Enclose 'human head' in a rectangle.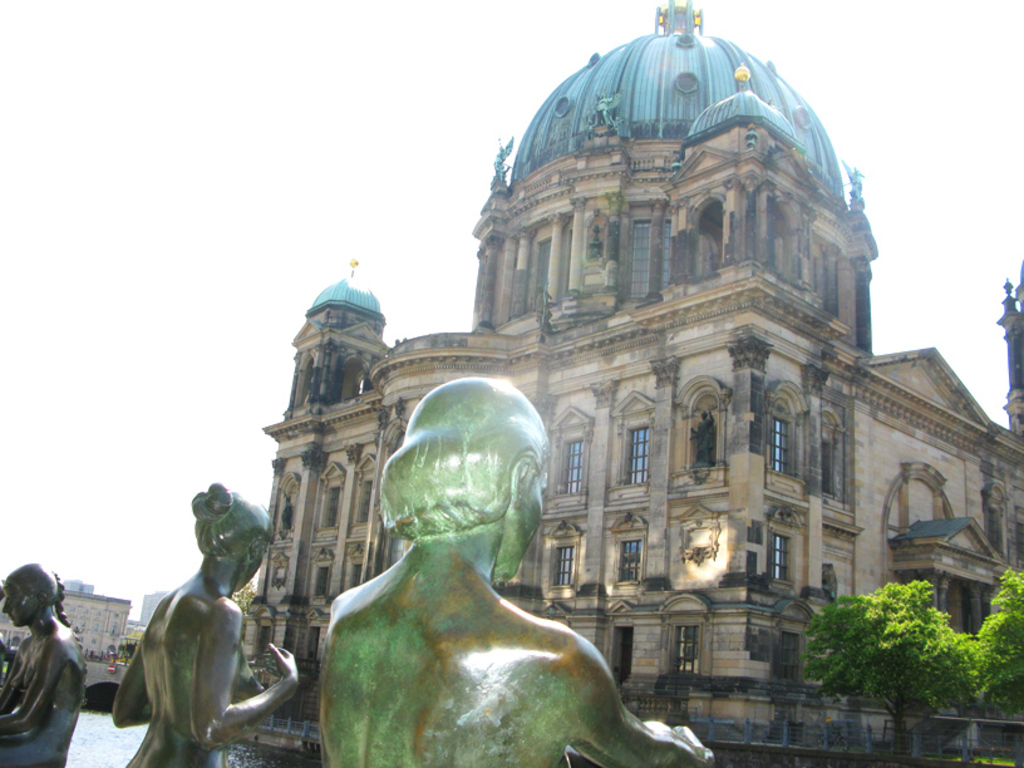
bbox=[187, 482, 274, 592].
